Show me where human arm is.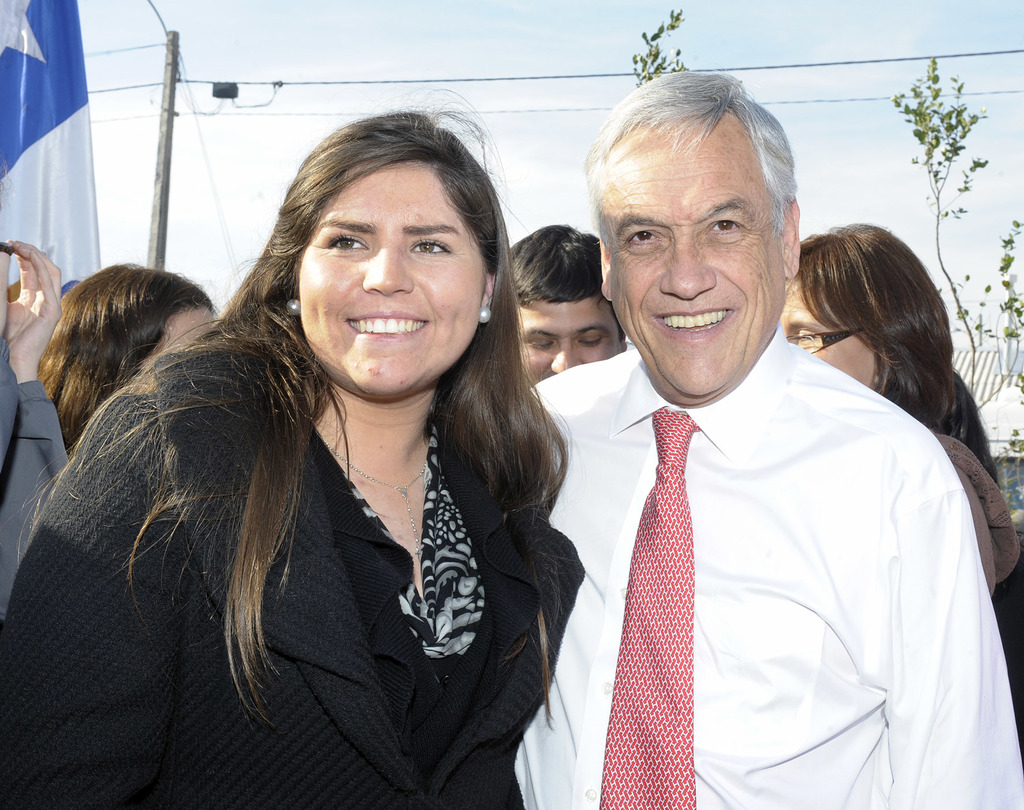
human arm is at pyautogui.locateOnScreen(888, 451, 1023, 809).
